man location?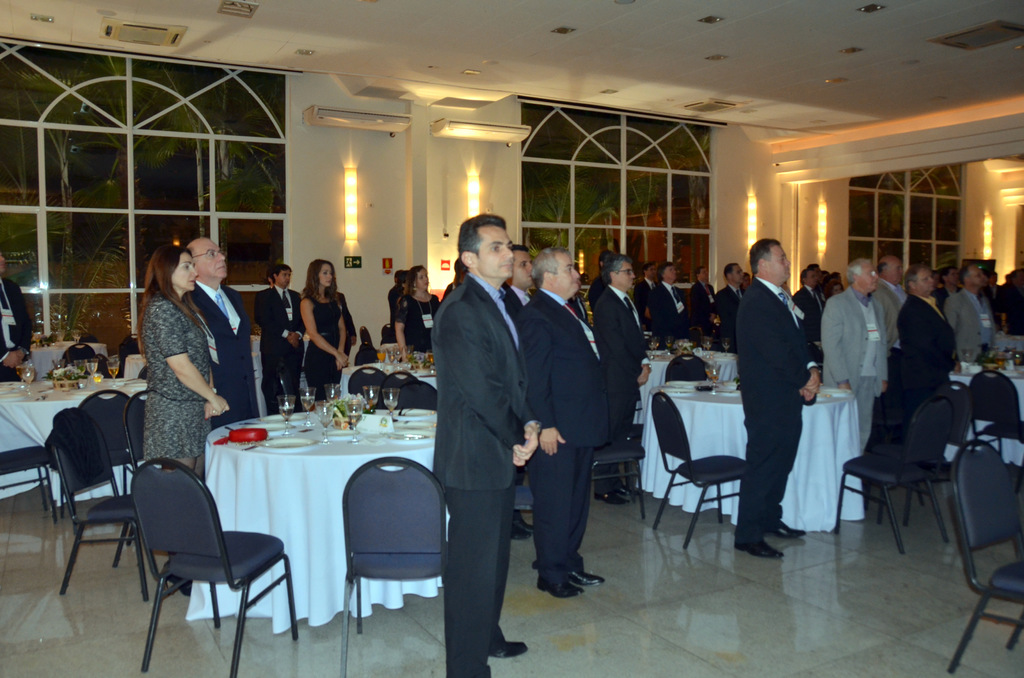
l=255, t=264, r=305, b=410
